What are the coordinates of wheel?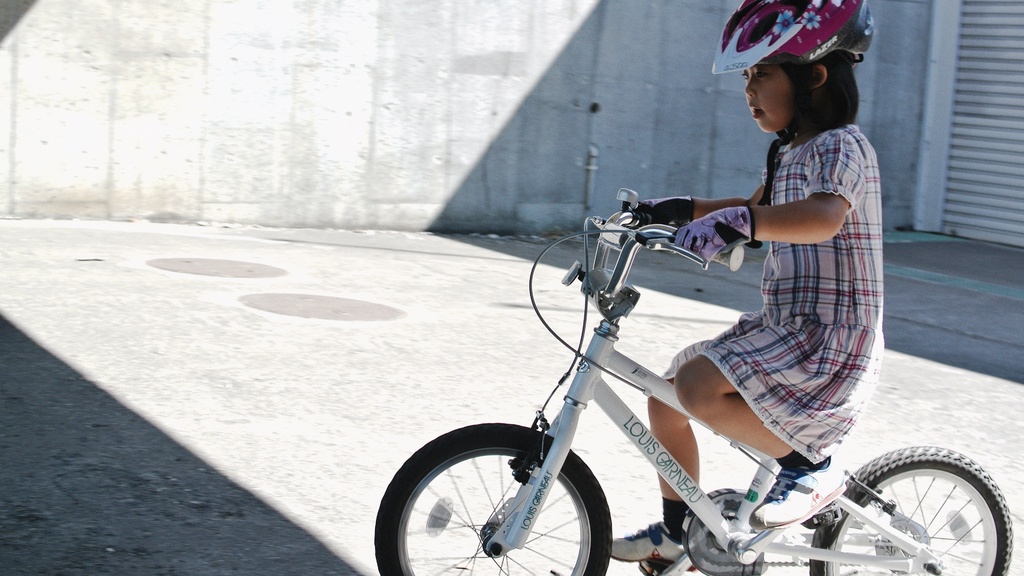
381, 431, 611, 566.
